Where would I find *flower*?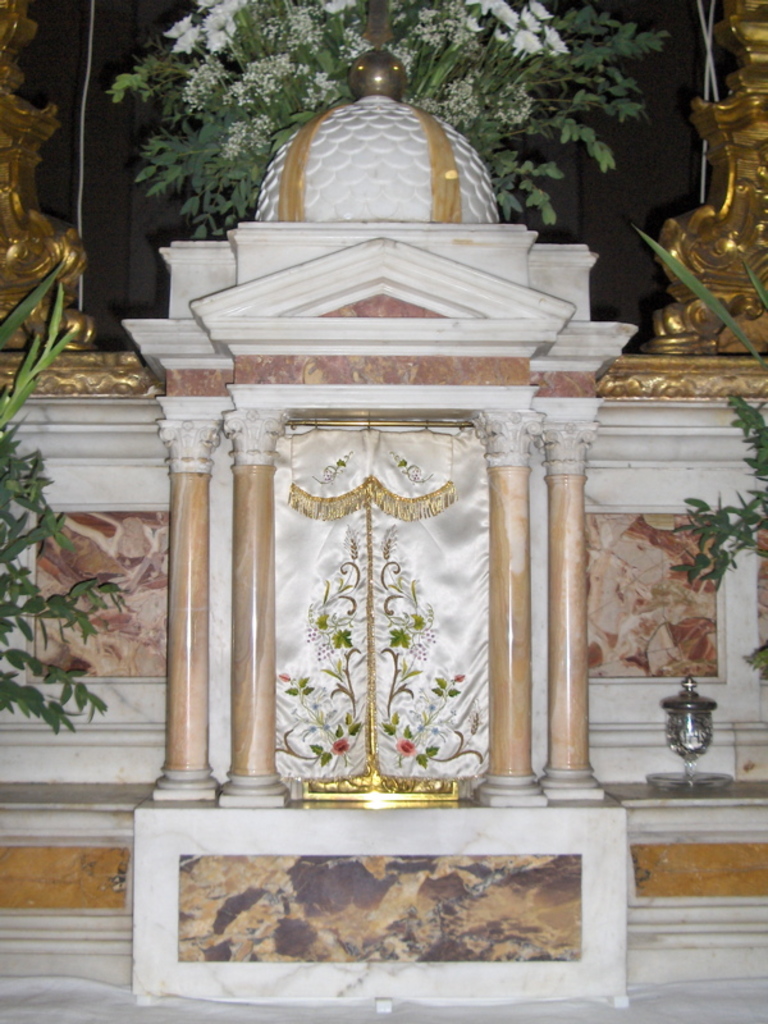
At rect(398, 735, 408, 758).
